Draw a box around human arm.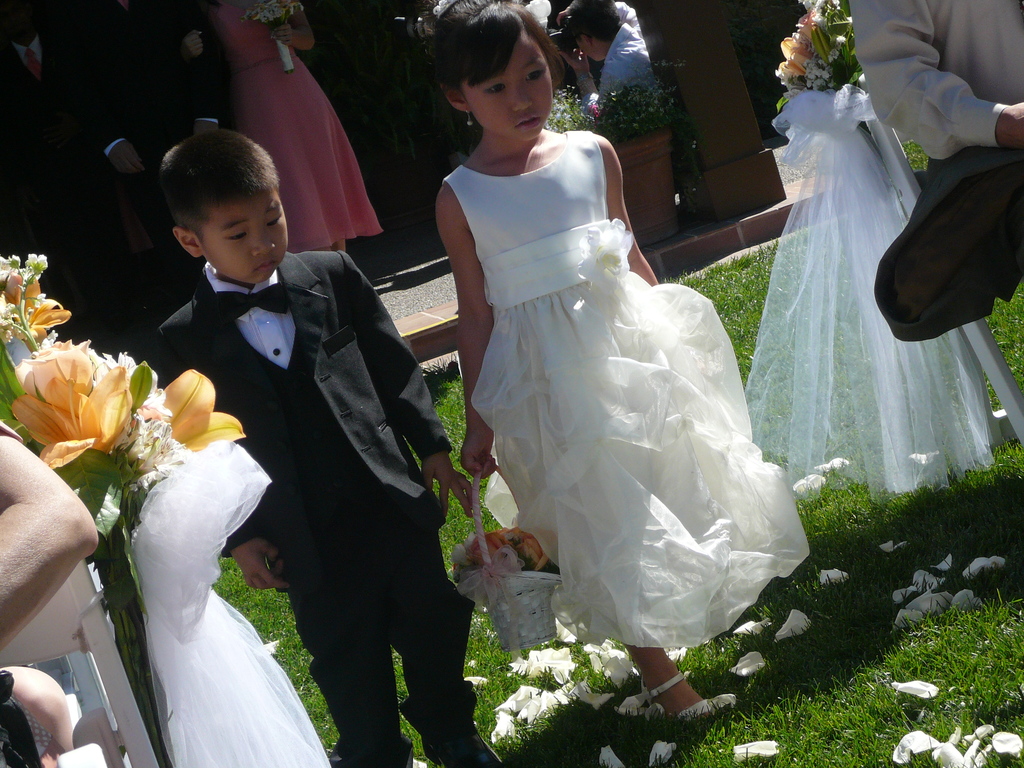
pyautogui.locateOnScreen(44, 3, 155, 179).
